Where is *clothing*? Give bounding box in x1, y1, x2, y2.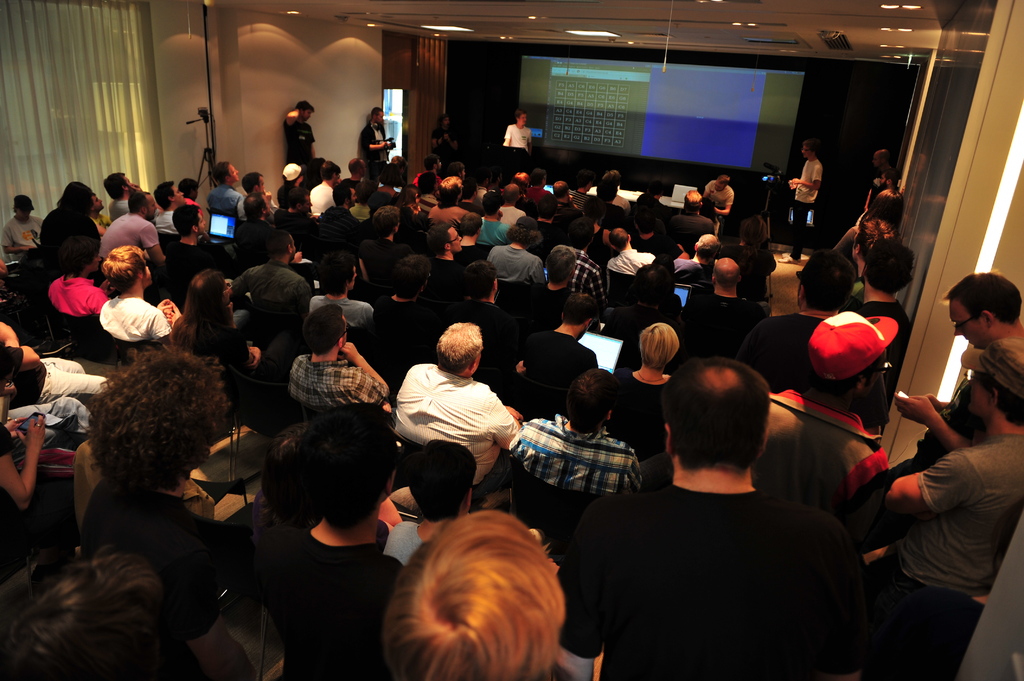
504, 275, 585, 332.
